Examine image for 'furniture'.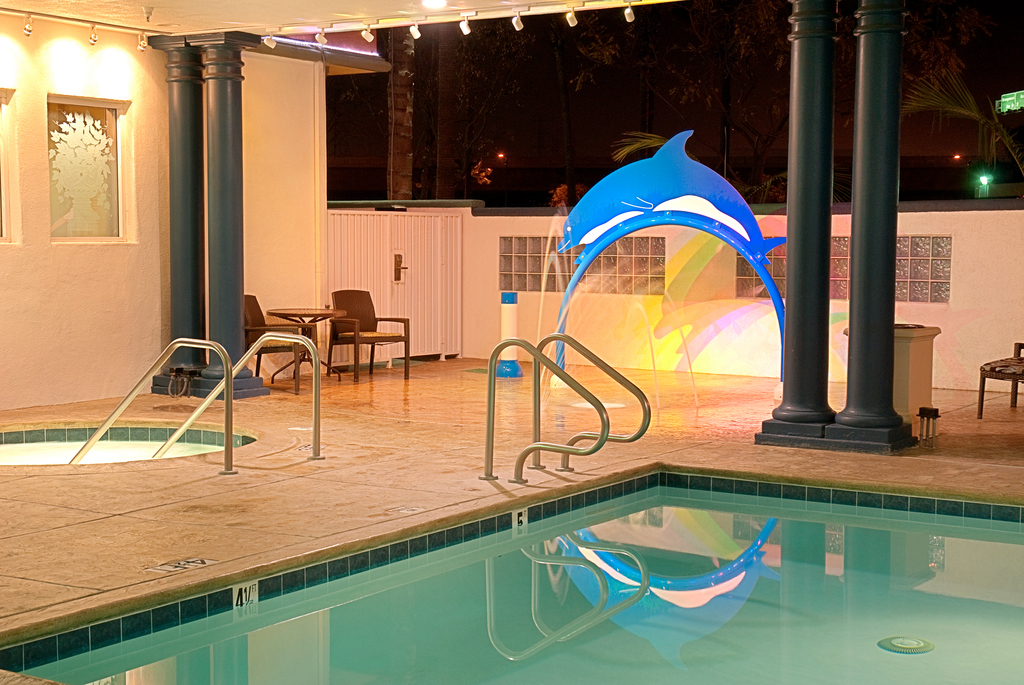
Examination result: BBox(329, 288, 413, 381).
